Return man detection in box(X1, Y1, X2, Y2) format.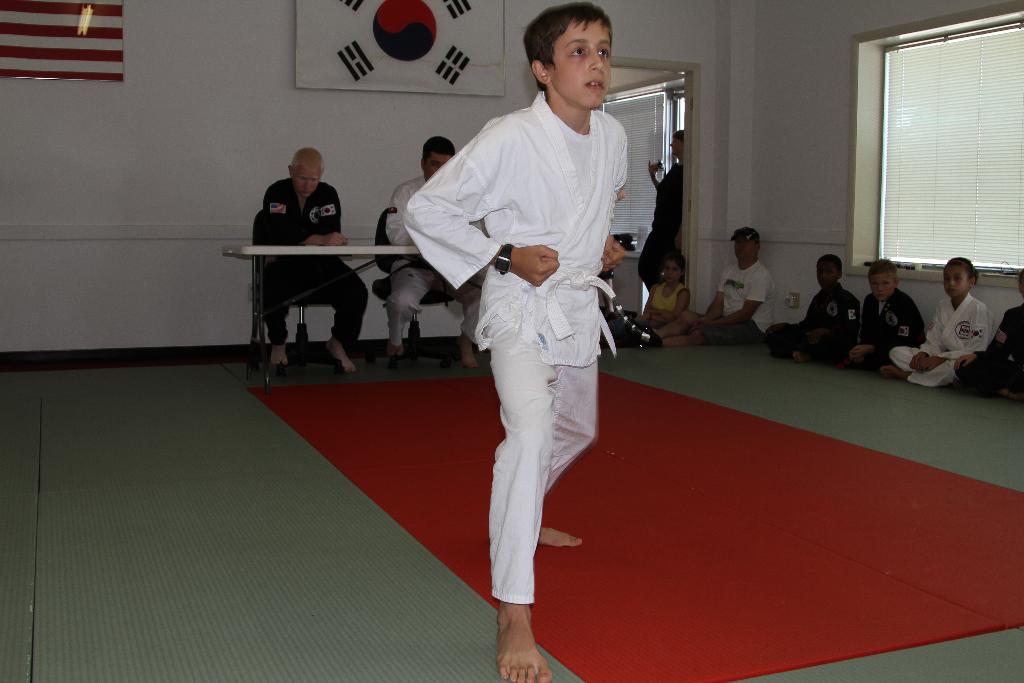
box(381, 131, 486, 378).
